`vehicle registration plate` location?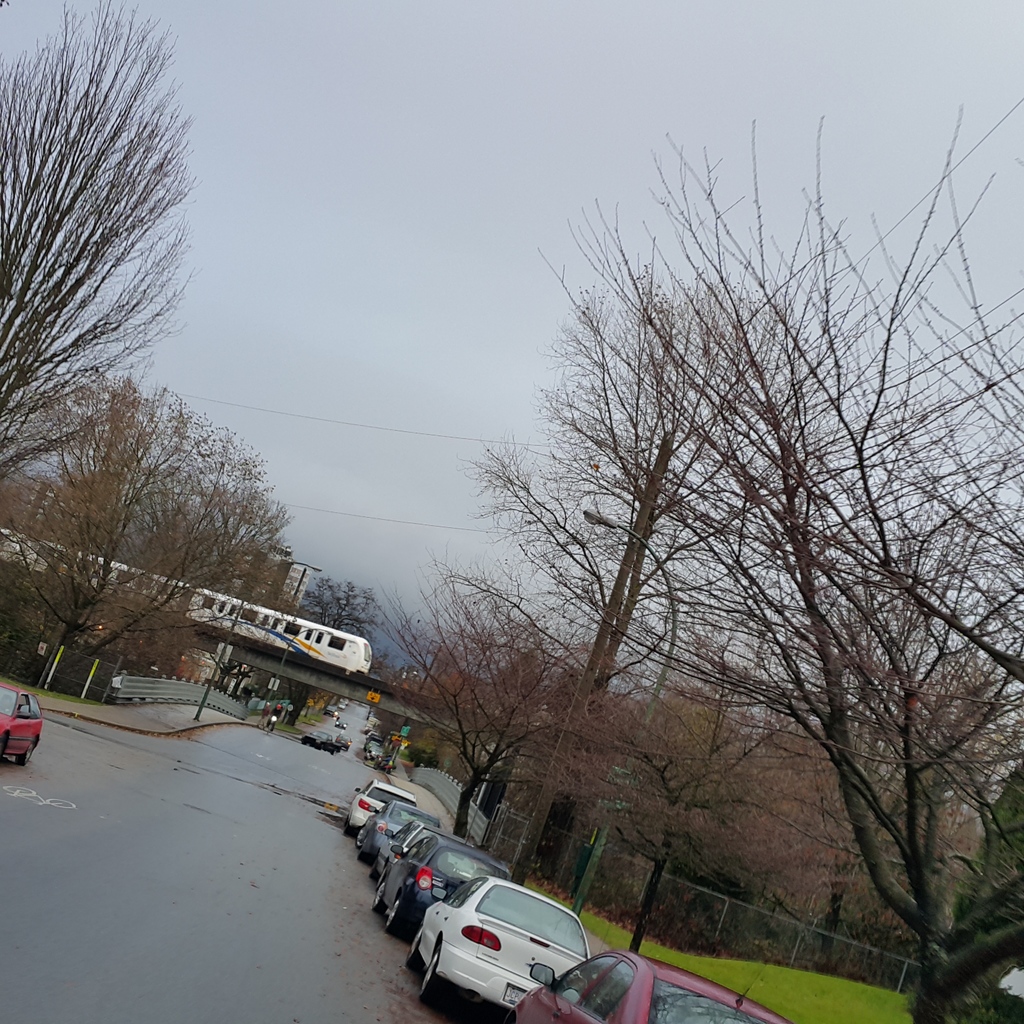
[502,986,525,1008]
